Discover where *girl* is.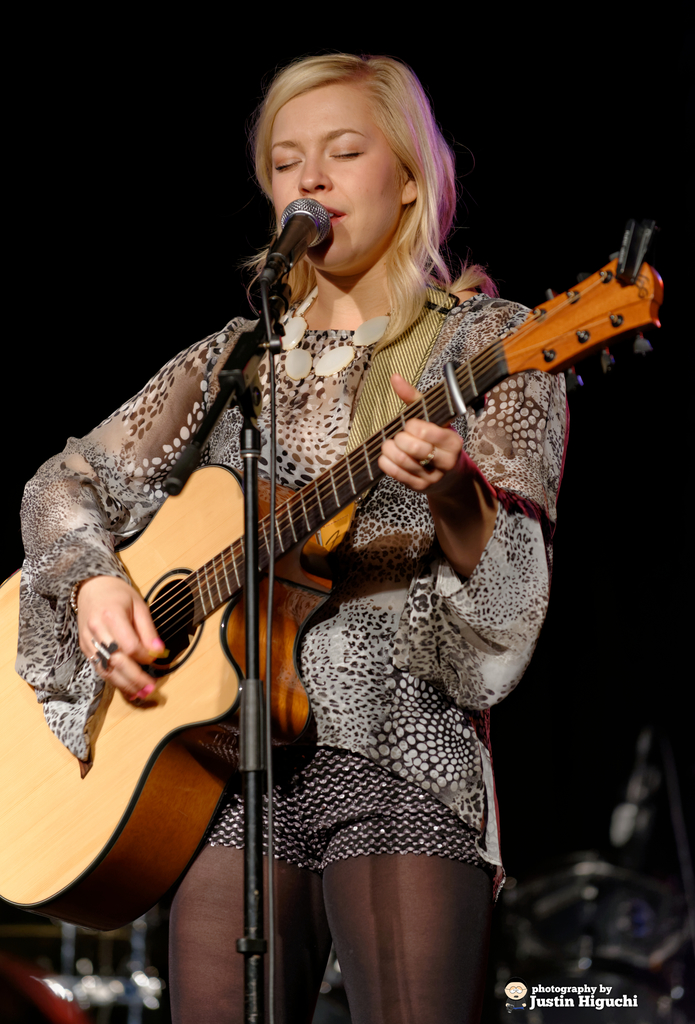
Discovered at {"left": 15, "top": 55, "right": 576, "bottom": 1023}.
